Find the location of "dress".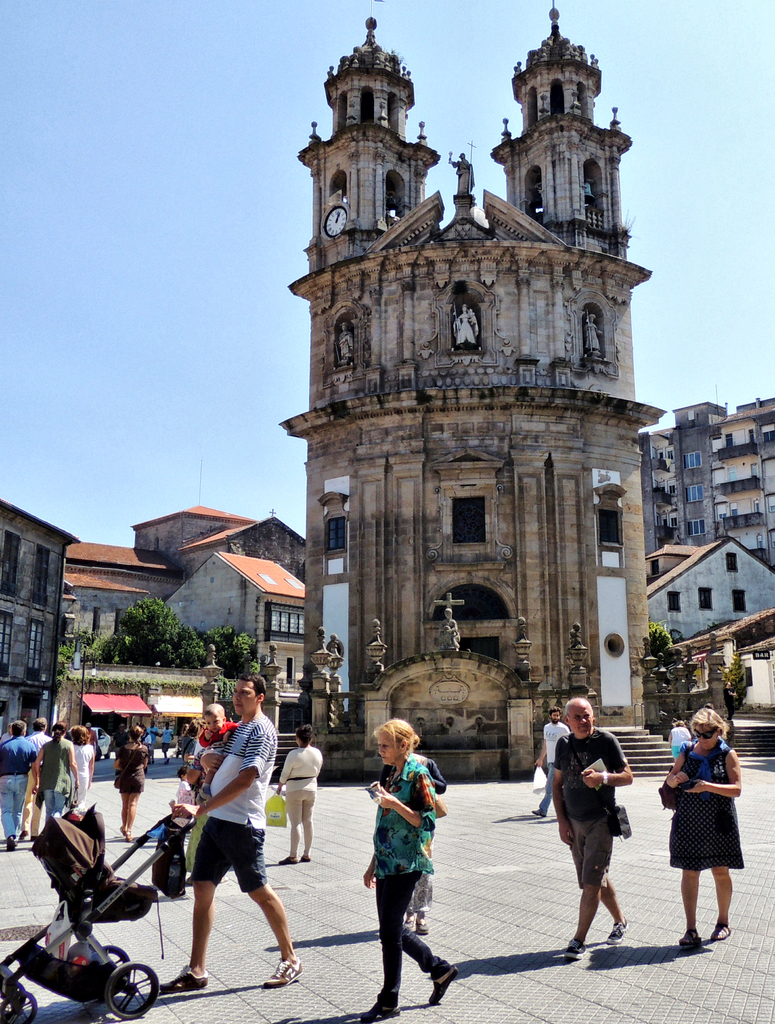
Location: (667,746,745,870).
